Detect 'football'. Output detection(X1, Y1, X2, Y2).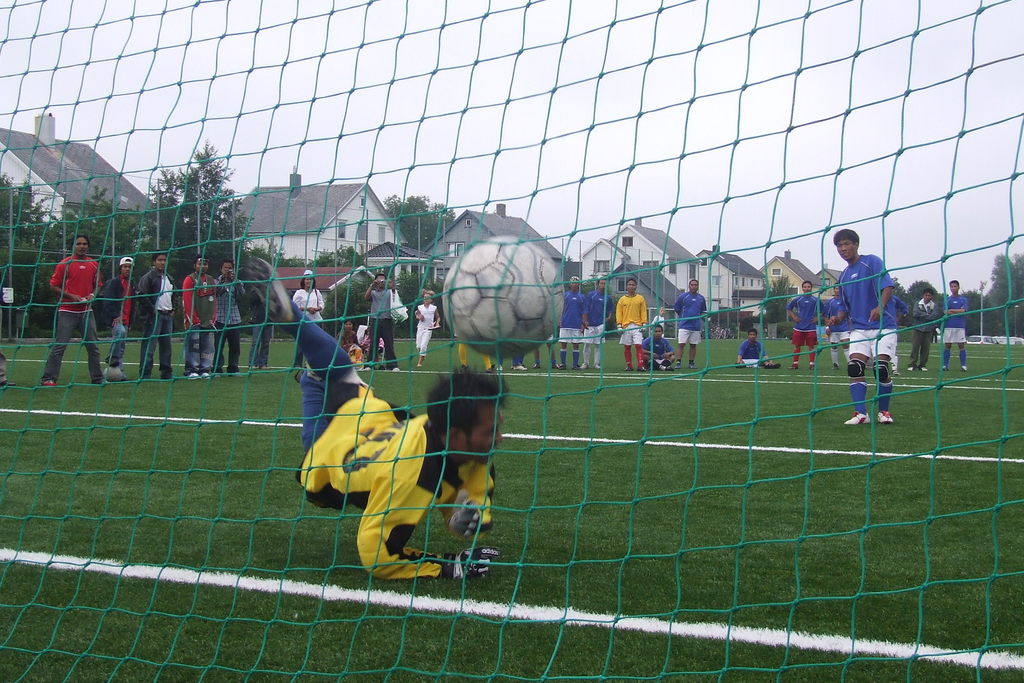
detection(438, 231, 571, 356).
